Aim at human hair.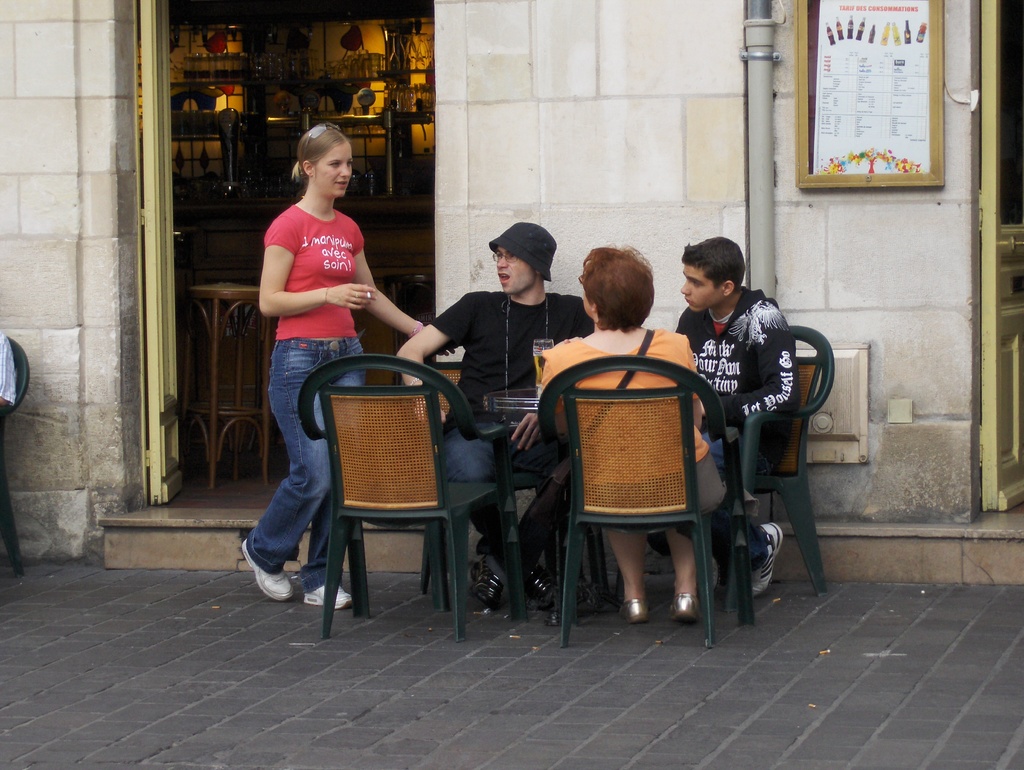
Aimed at 678:233:746:294.
